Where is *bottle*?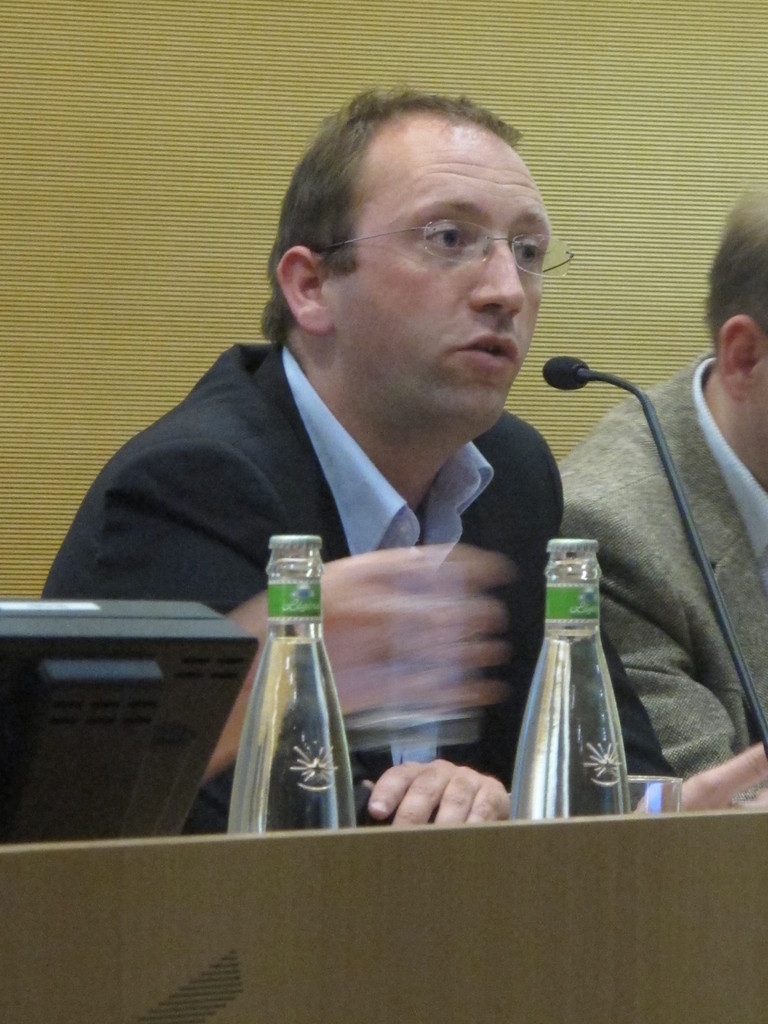
region(492, 541, 673, 832).
